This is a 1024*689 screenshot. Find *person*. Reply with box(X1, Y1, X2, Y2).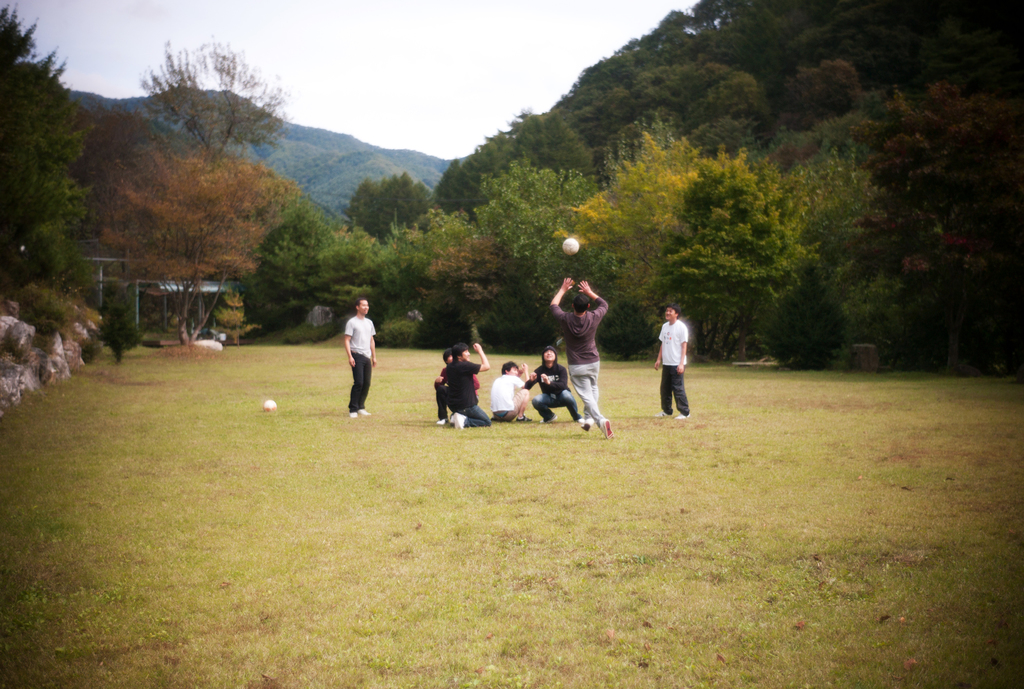
box(524, 344, 582, 422).
